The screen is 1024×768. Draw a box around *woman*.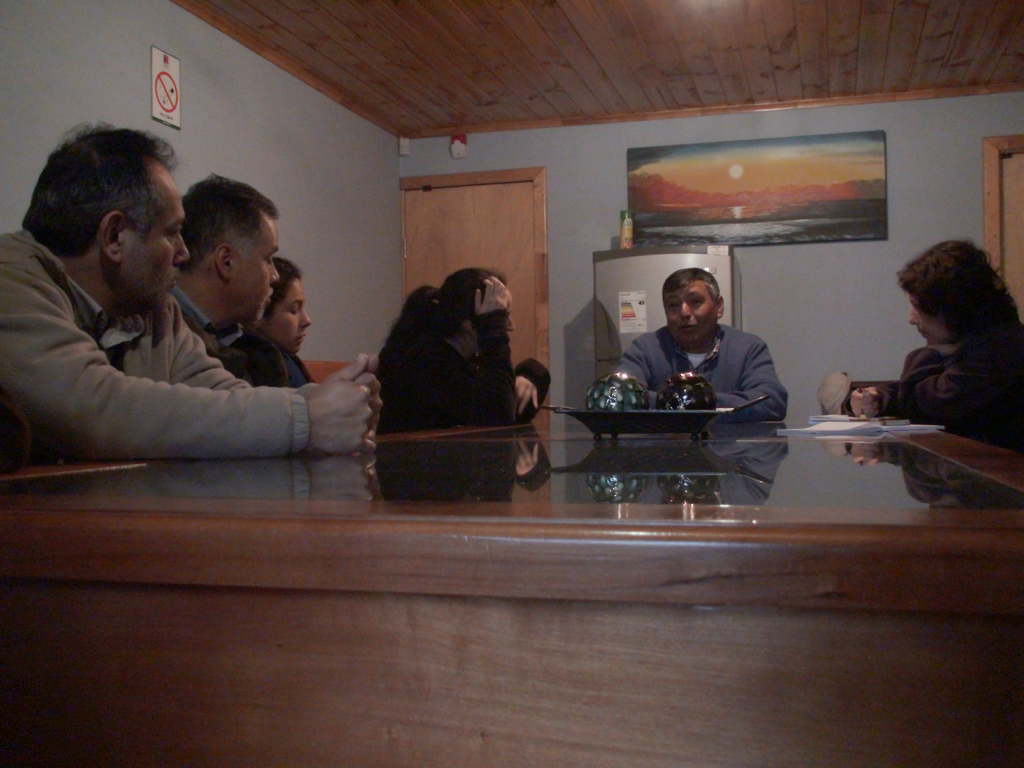
box(851, 229, 1023, 443).
